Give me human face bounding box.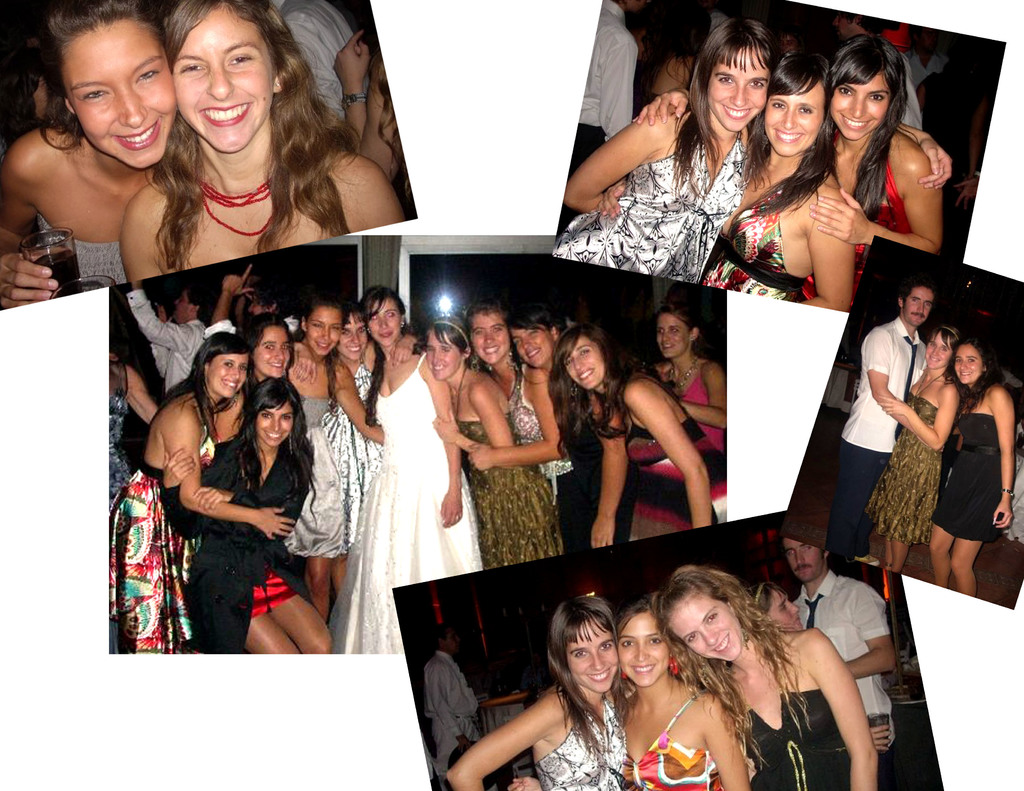
select_region(175, 293, 192, 320).
